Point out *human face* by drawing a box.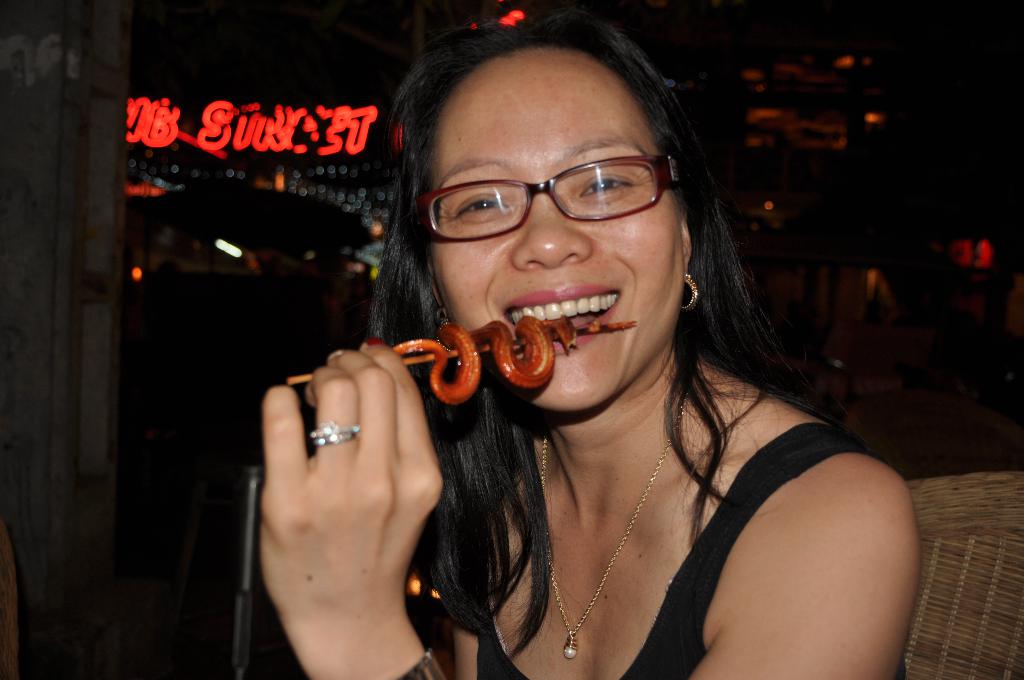
[left=426, top=46, right=678, bottom=411].
